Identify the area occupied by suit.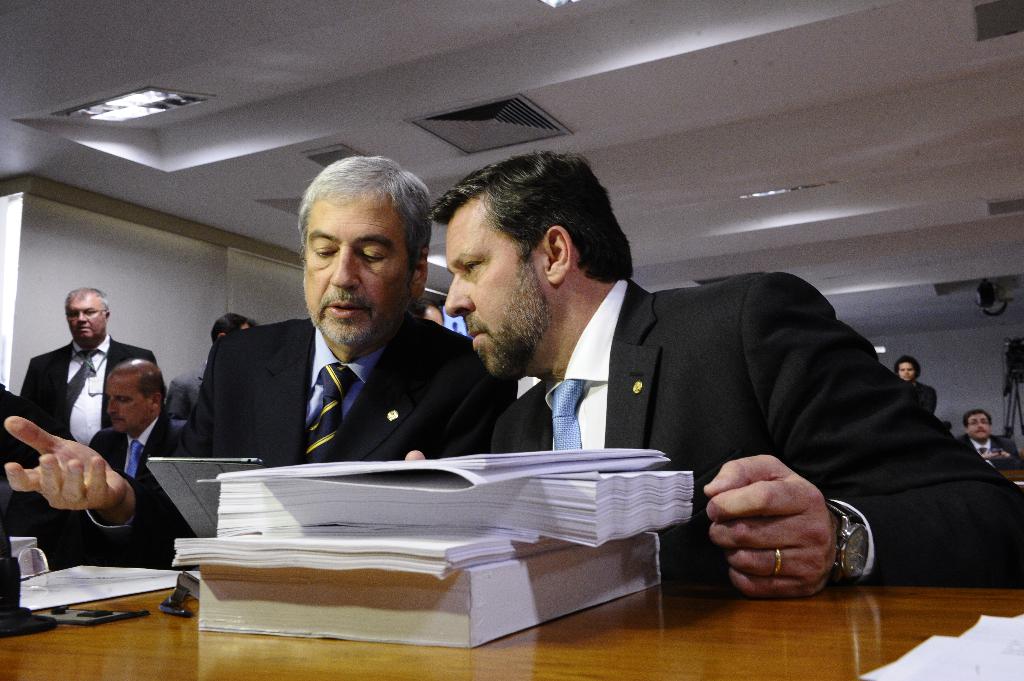
Area: Rect(85, 311, 525, 562).
